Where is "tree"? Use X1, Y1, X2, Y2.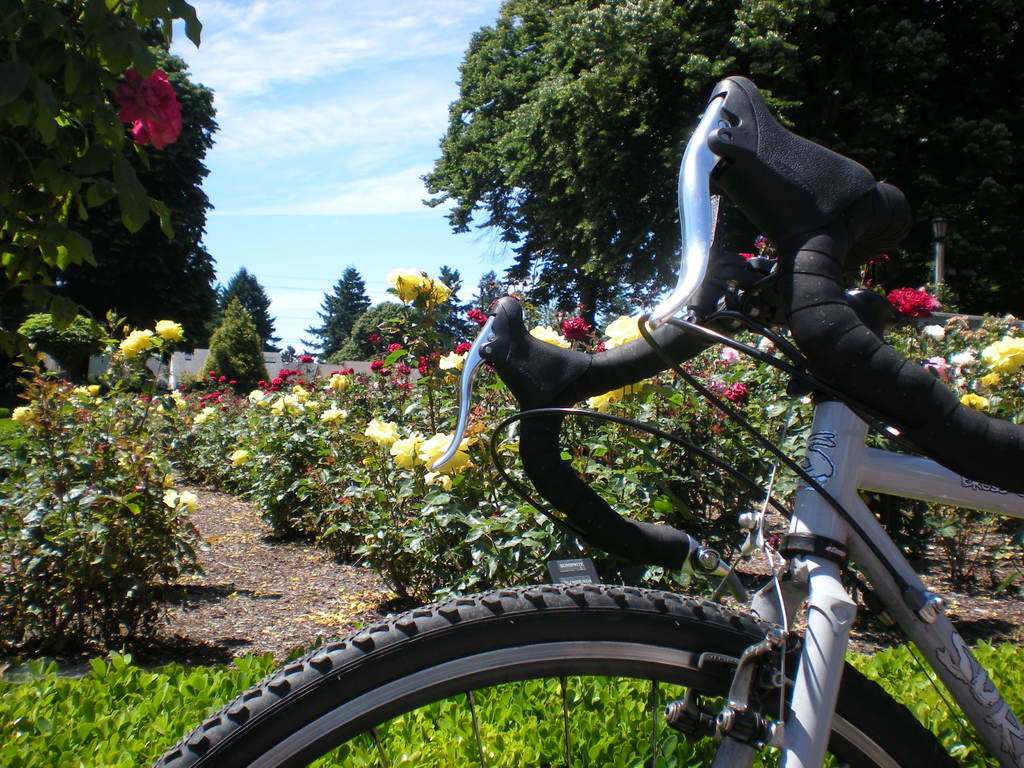
300, 262, 371, 356.
